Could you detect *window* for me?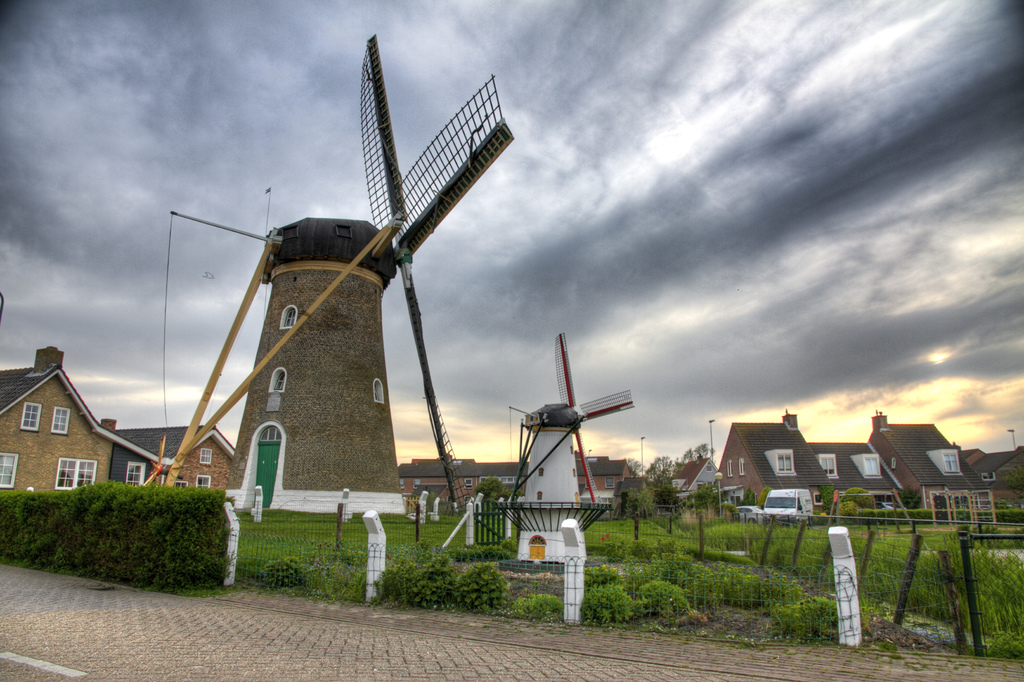
Detection result: <bbox>818, 455, 840, 478</bbox>.
